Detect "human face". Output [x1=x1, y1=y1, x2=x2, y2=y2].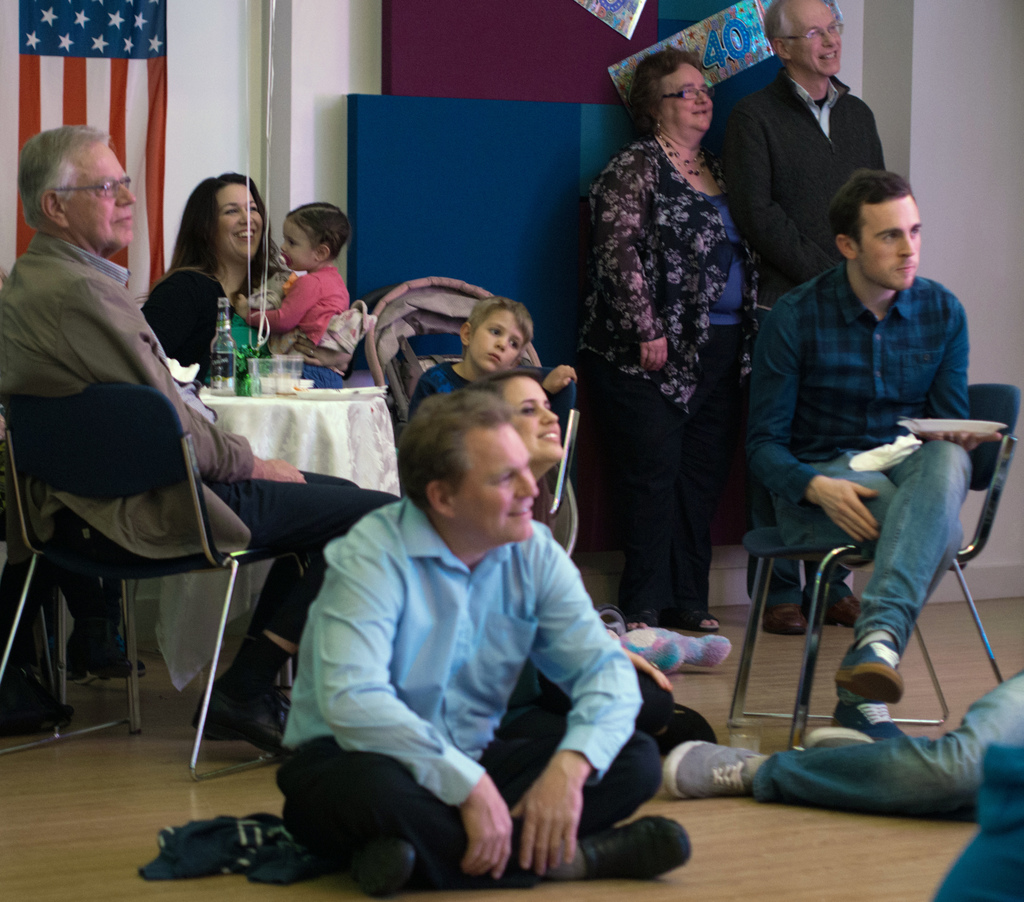
[x1=508, y1=374, x2=570, y2=465].
